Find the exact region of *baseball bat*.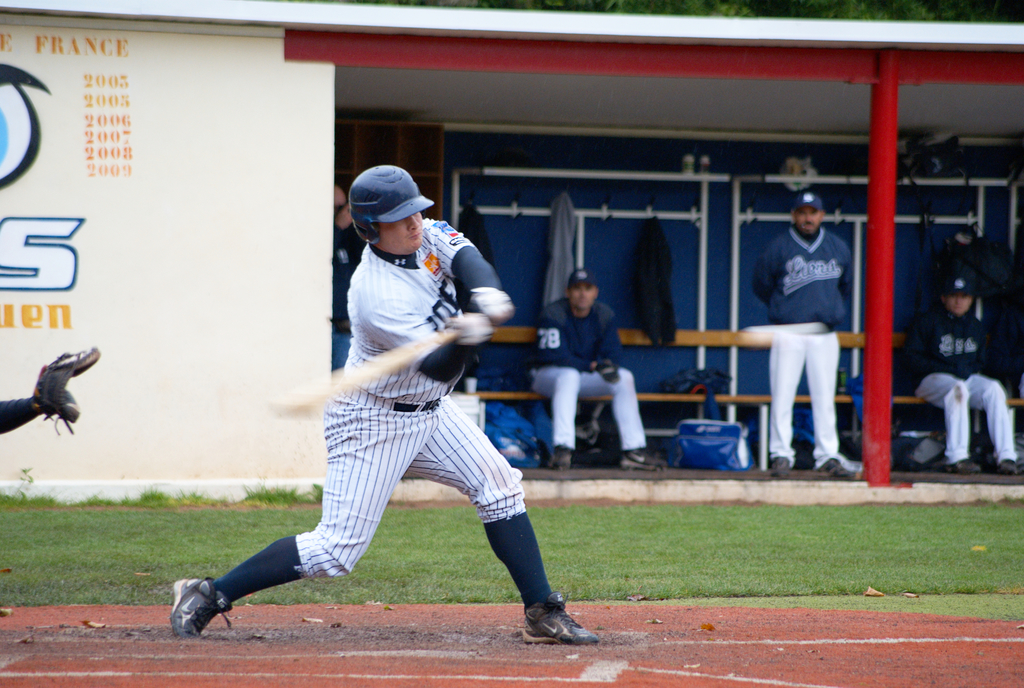
Exact region: x1=264 y1=326 x2=465 y2=421.
